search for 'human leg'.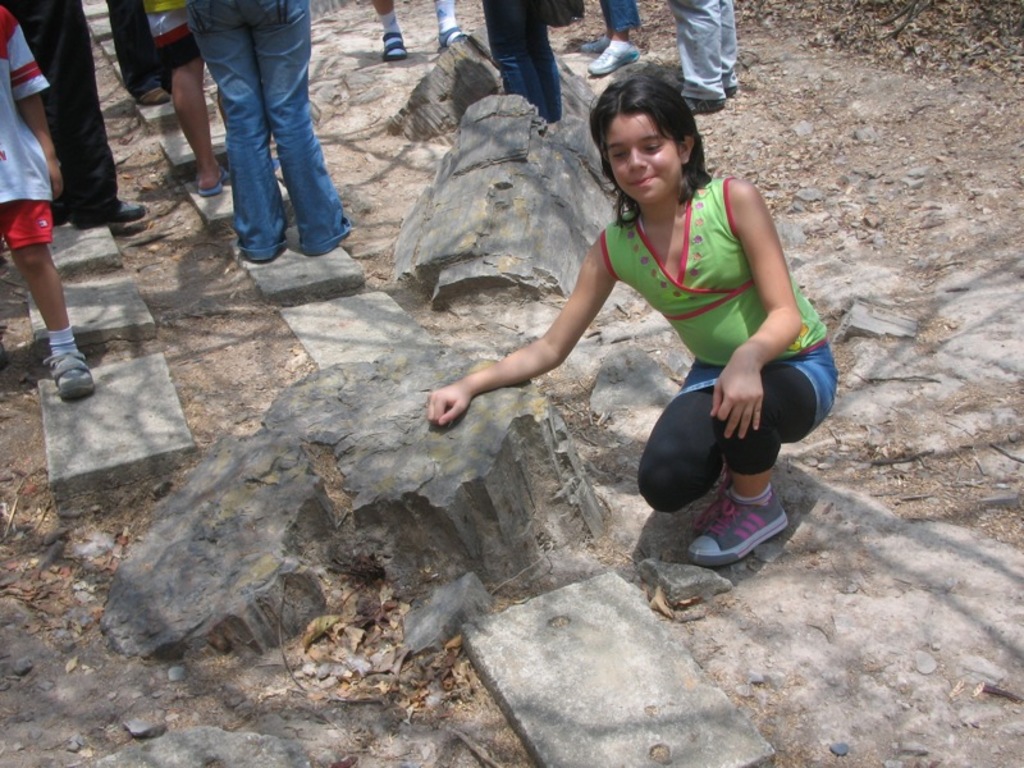
Found at [589, 0, 640, 77].
